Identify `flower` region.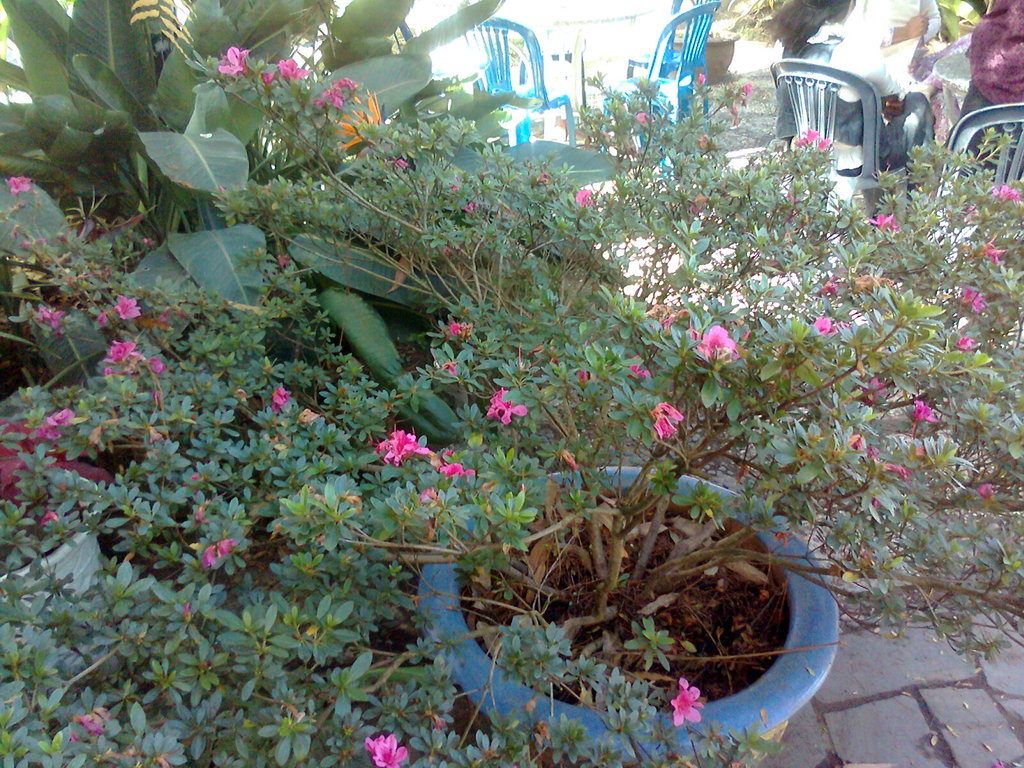
Region: locate(9, 174, 31, 196).
